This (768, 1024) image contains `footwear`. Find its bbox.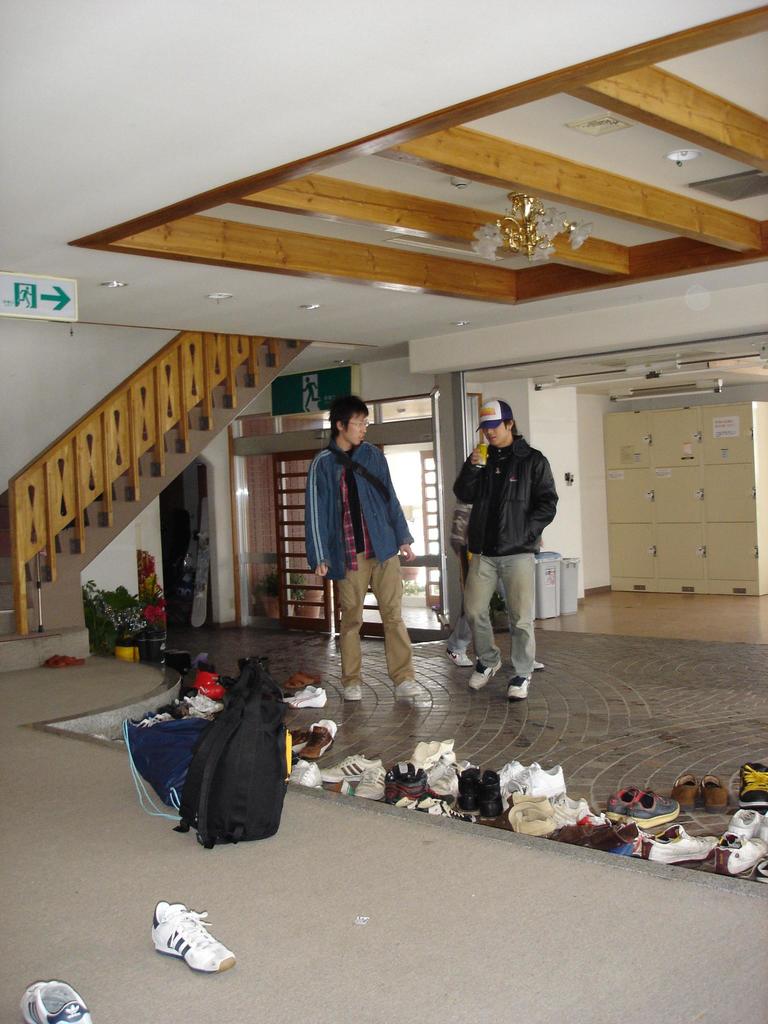
BBox(396, 677, 424, 694).
